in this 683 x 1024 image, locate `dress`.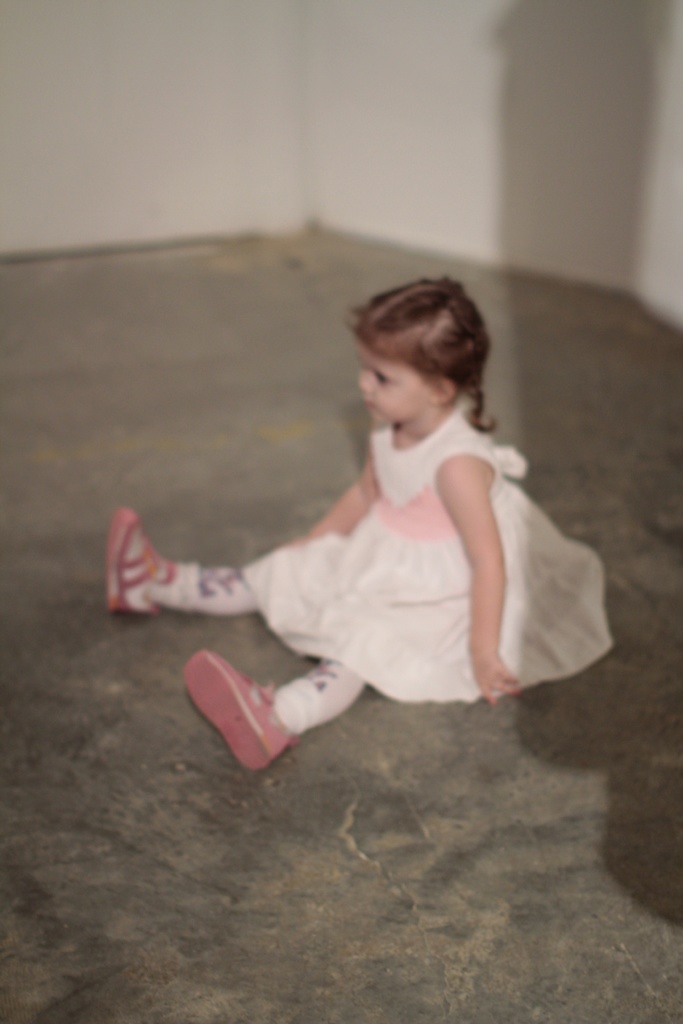
Bounding box: <bbox>244, 407, 616, 703</bbox>.
